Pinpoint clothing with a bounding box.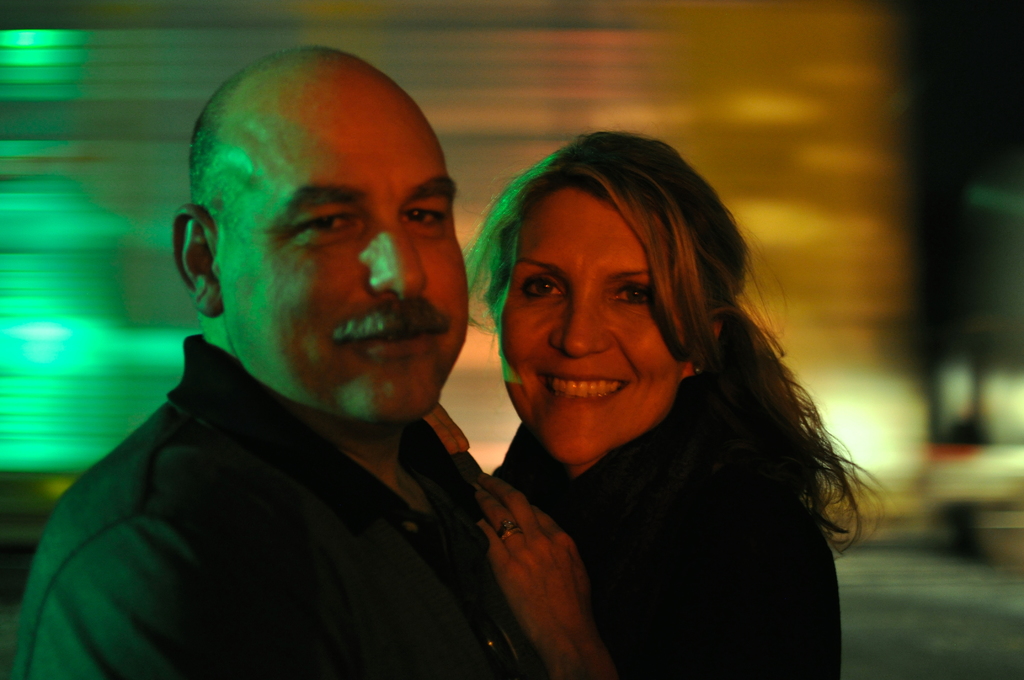
[3,324,541,679].
